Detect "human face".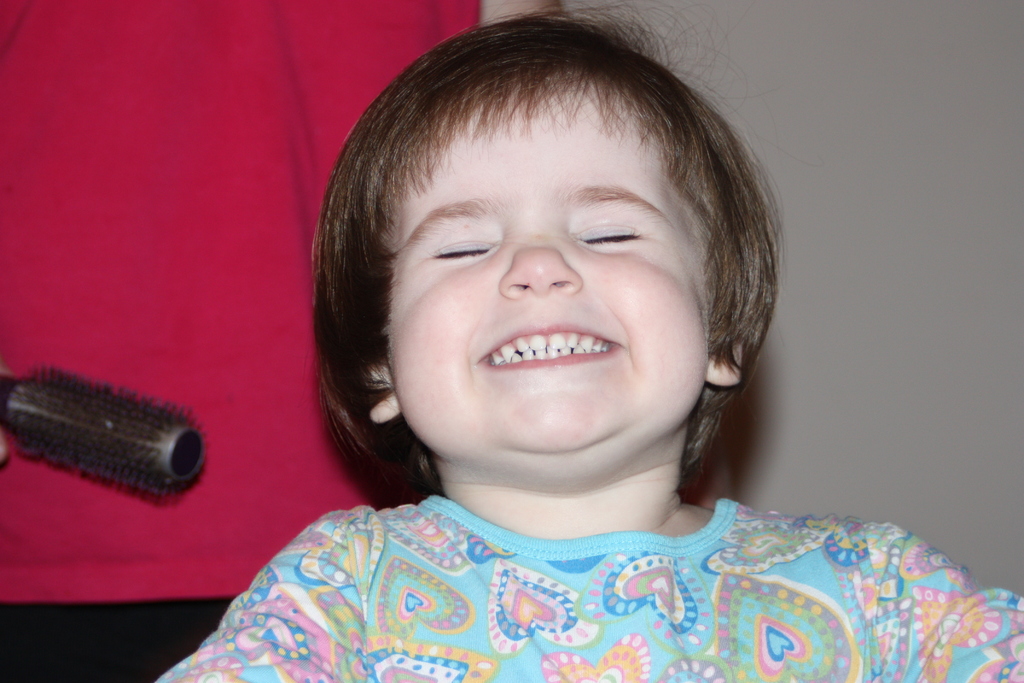
Detected at [388,69,703,480].
